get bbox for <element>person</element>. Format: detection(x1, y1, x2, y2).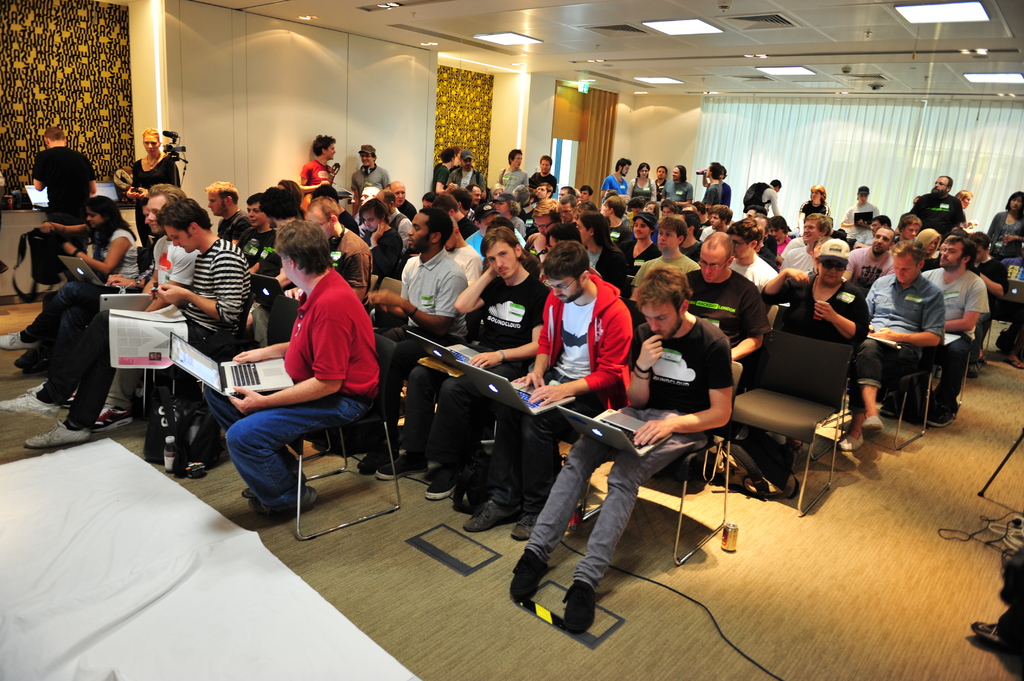
detection(951, 185, 972, 227).
